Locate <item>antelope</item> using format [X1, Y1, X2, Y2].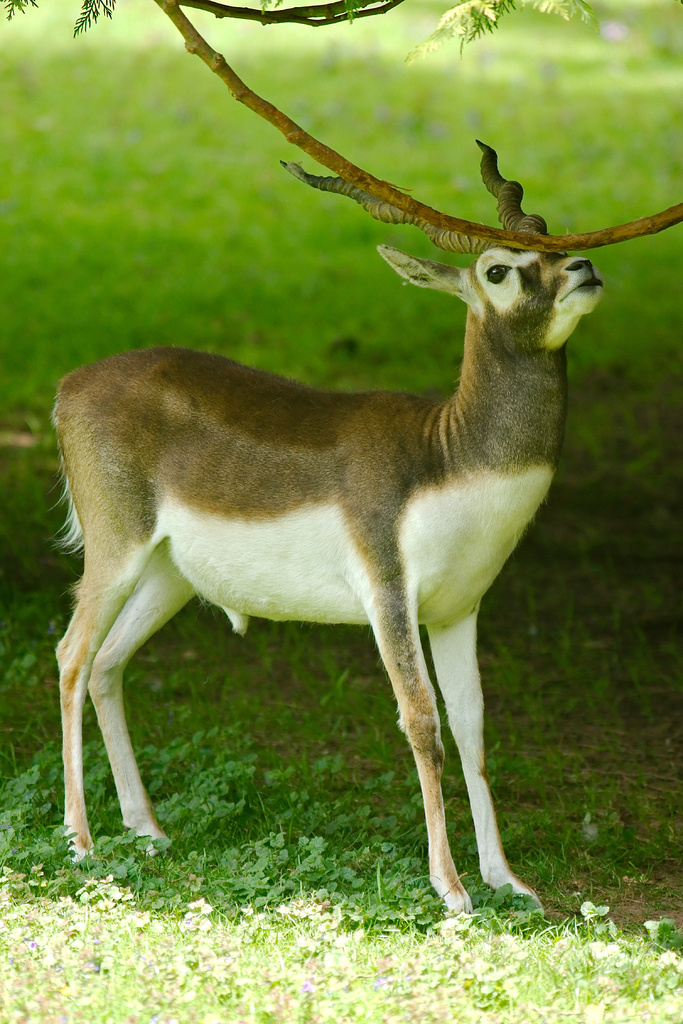
[45, 140, 604, 923].
